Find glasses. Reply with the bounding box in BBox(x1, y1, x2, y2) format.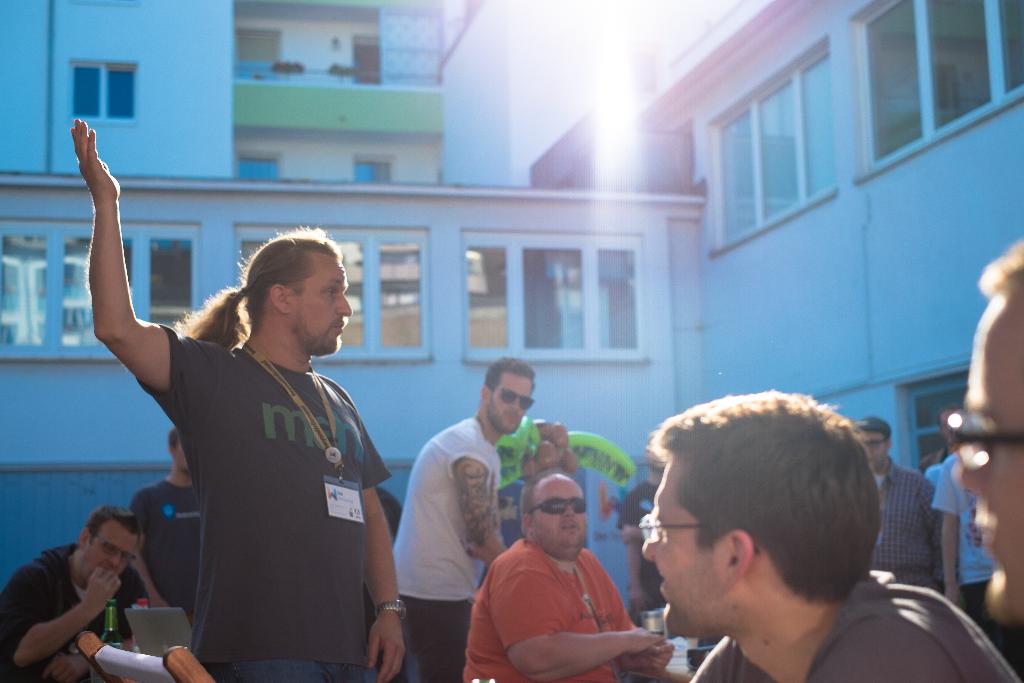
BBox(860, 435, 886, 450).
